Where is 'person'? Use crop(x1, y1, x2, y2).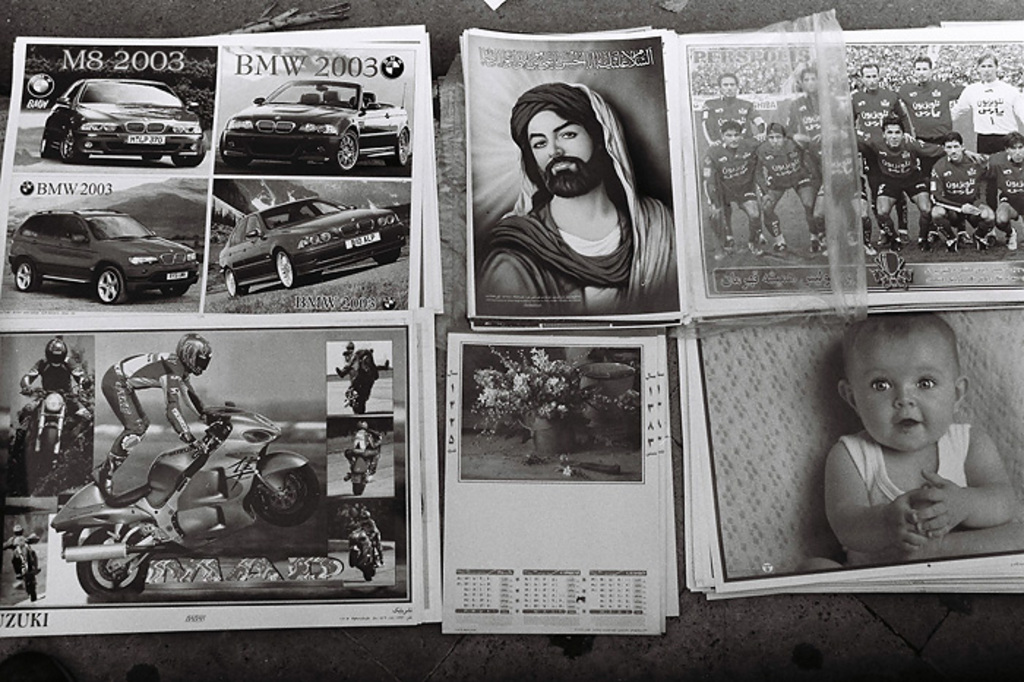
crop(758, 124, 818, 249).
